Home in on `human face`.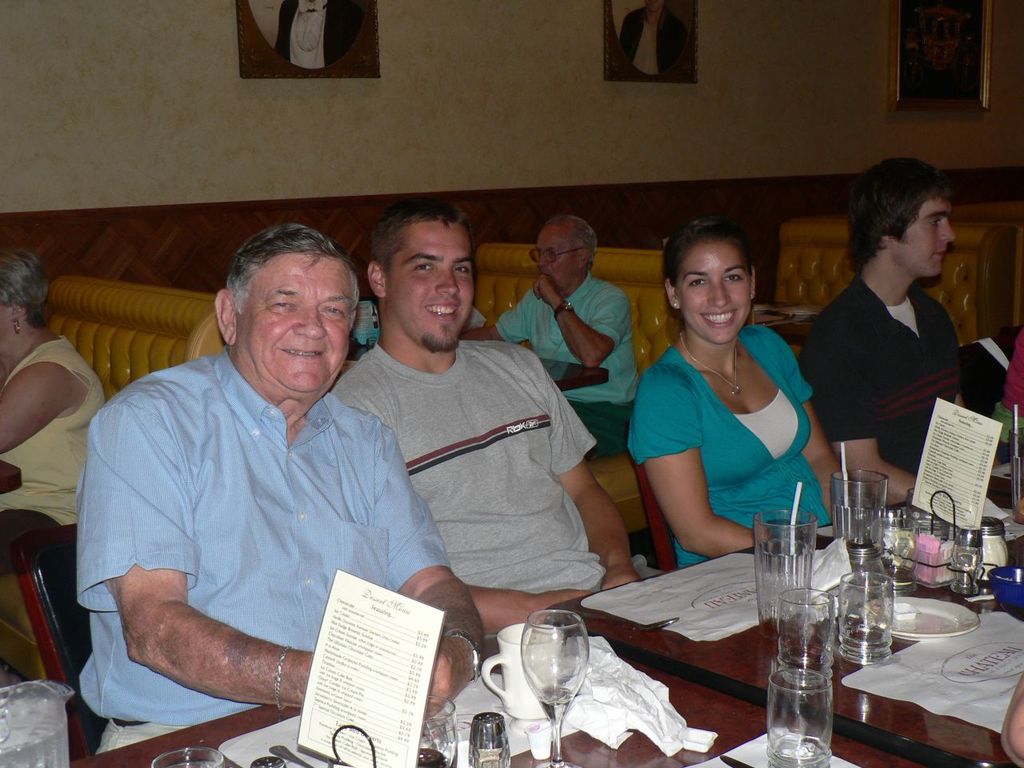
Homed in at crop(893, 200, 955, 278).
